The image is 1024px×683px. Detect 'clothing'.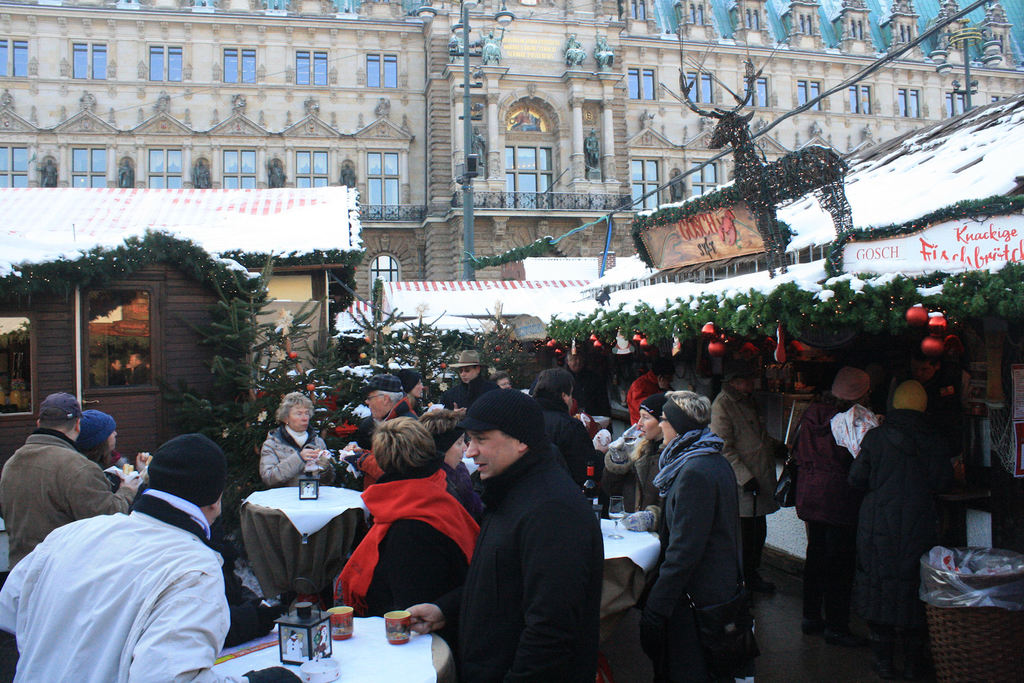
Detection: [712,388,786,583].
